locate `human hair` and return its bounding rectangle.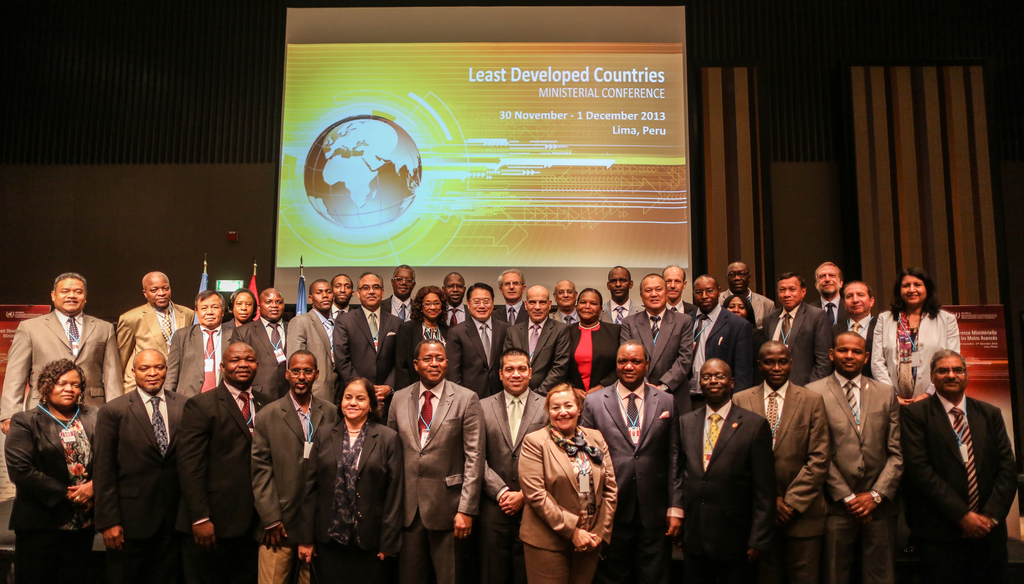
<region>144, 272, 165, 289</region>.
